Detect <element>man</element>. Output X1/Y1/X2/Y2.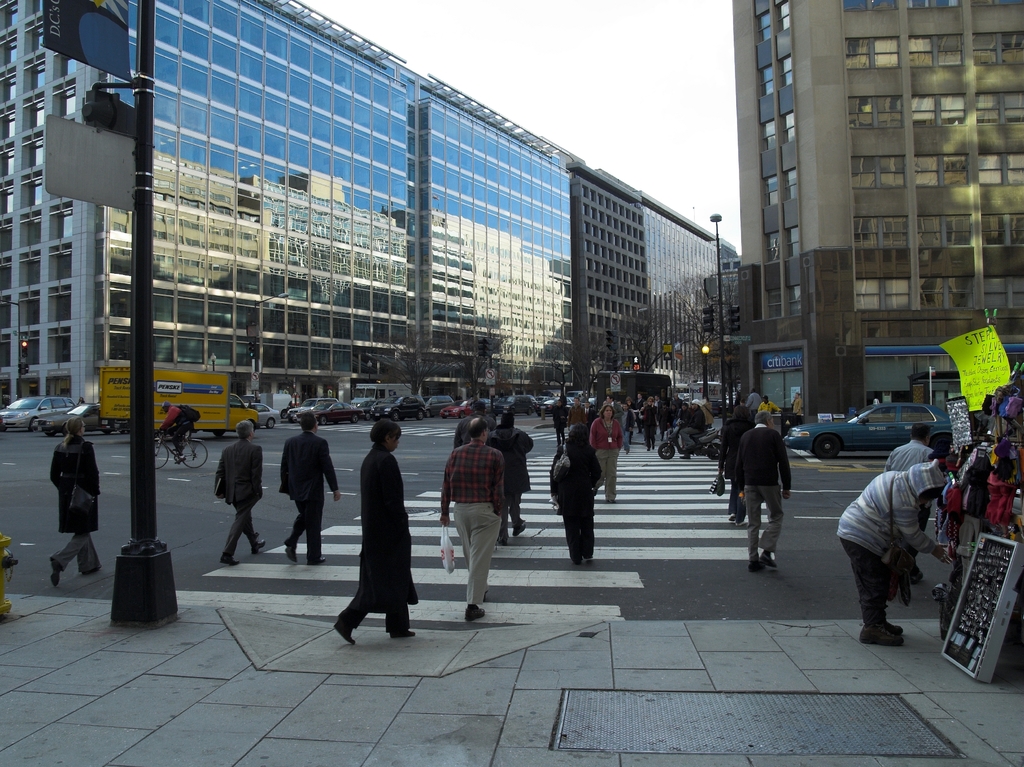
436/417/505/620.
